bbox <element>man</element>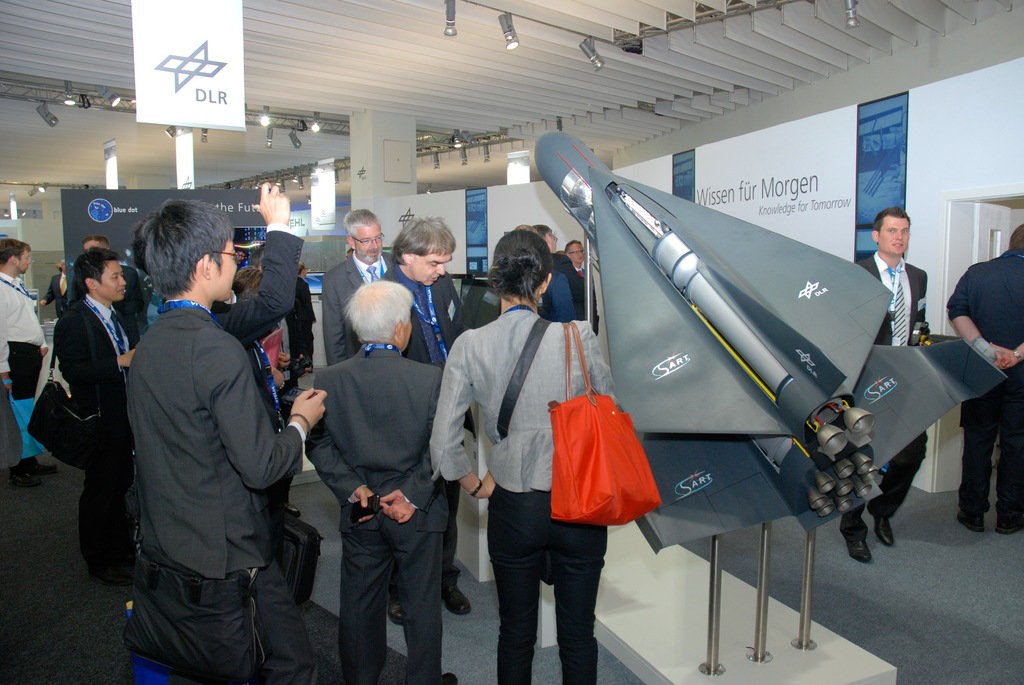
select_region(297, 267, 462, 684)
